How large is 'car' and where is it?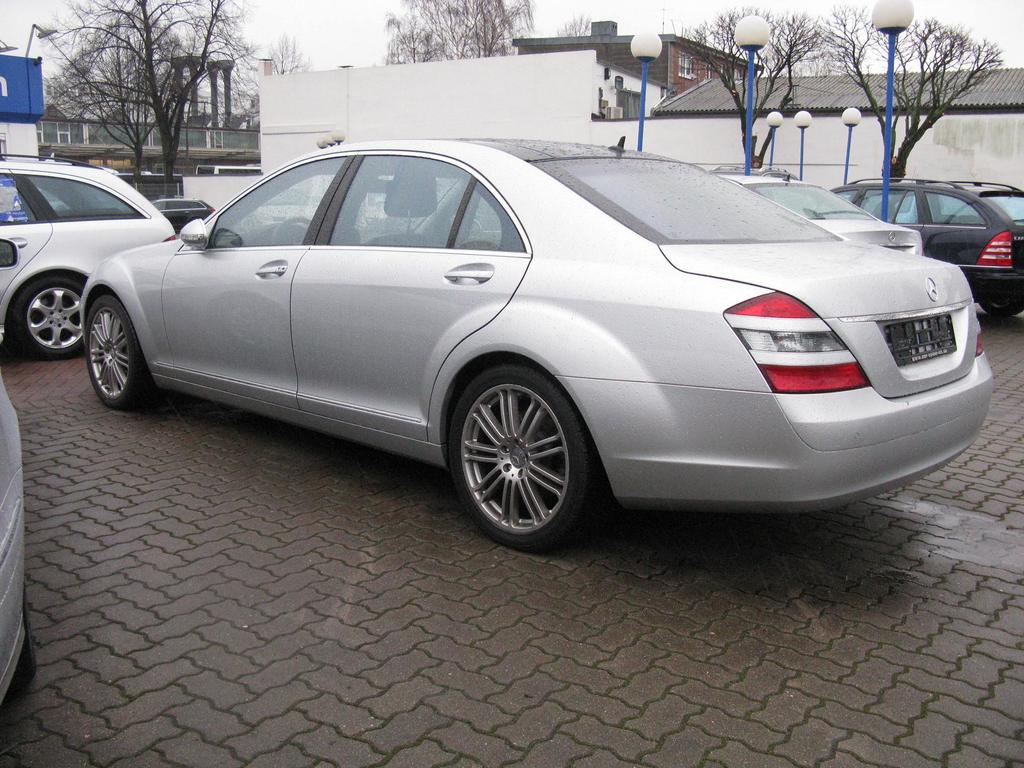
Bounding box: region(0, 143, 170, 360).
